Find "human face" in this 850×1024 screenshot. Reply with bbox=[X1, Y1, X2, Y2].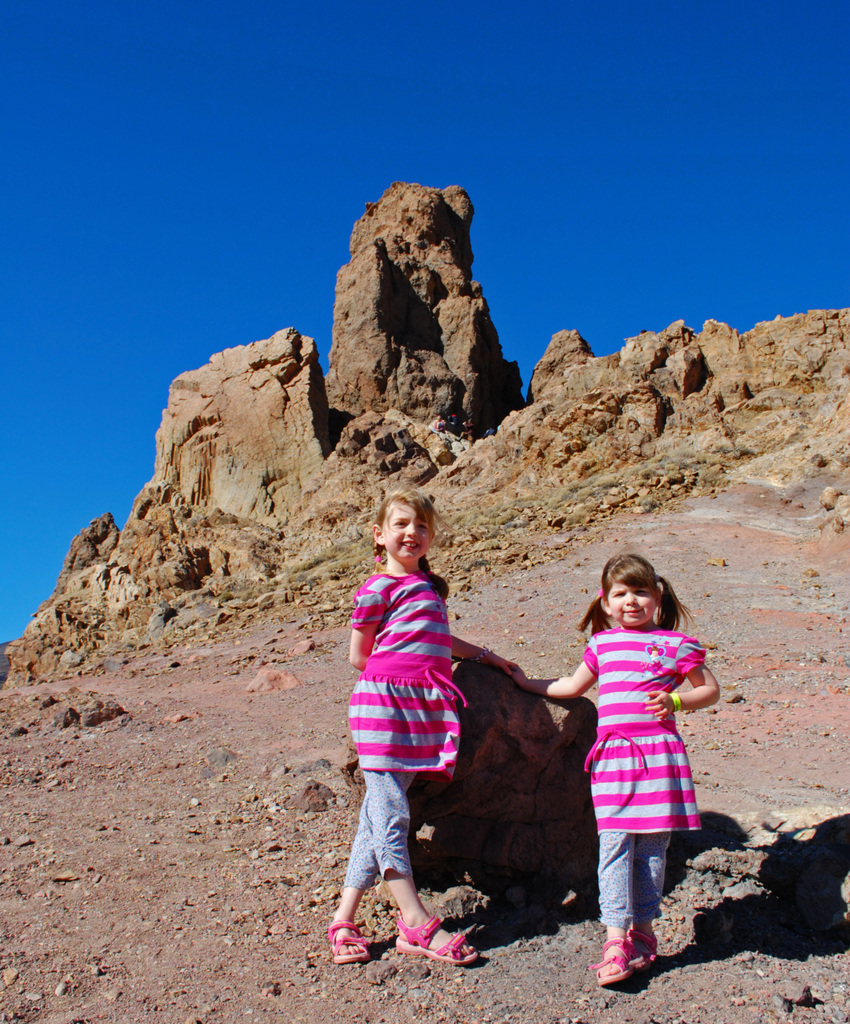
bbox=[607, 581, 660, 630].
